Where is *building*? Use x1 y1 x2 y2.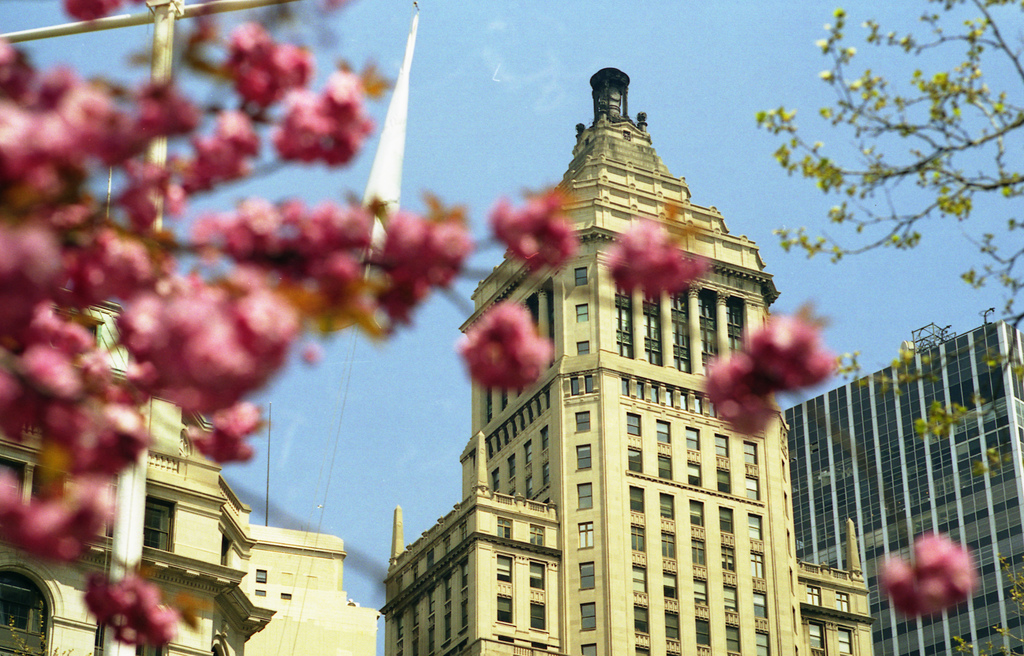
0 0 378 655.
